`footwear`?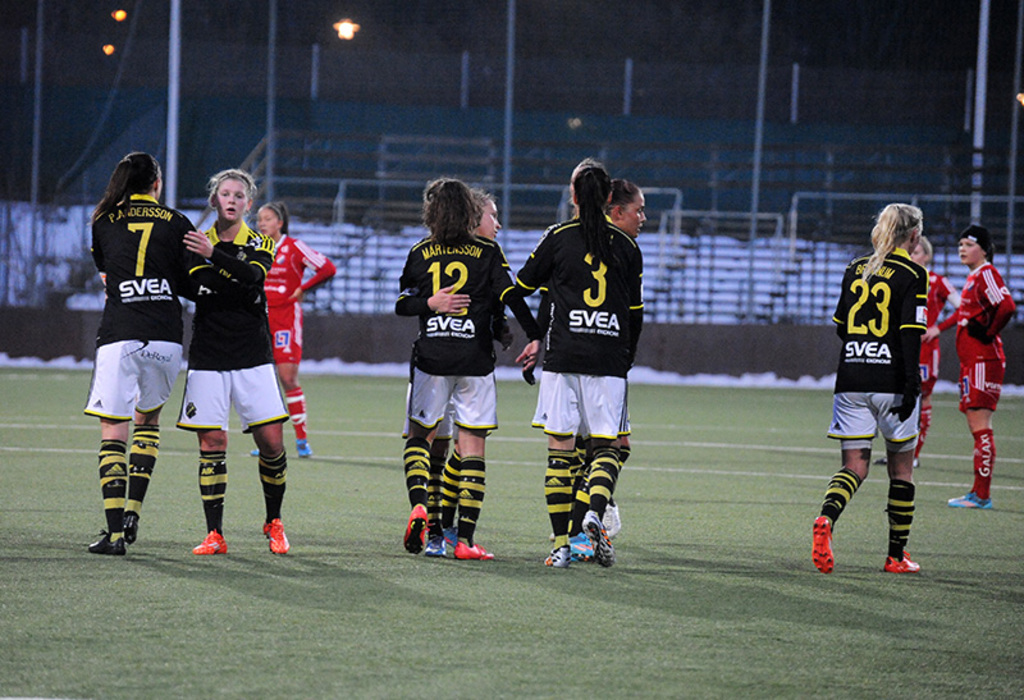
[left=404, top=503, right=428, bottom=555]
